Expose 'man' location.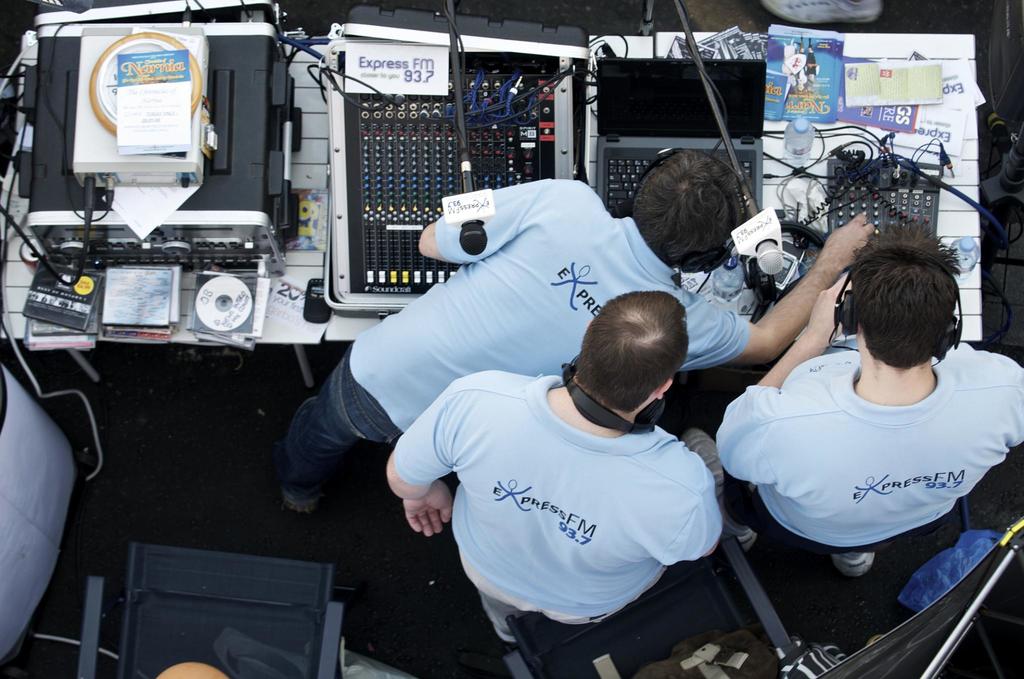
Exposed at {"left": 280, "top": 145, "right": 875, "bottom": 516}.
